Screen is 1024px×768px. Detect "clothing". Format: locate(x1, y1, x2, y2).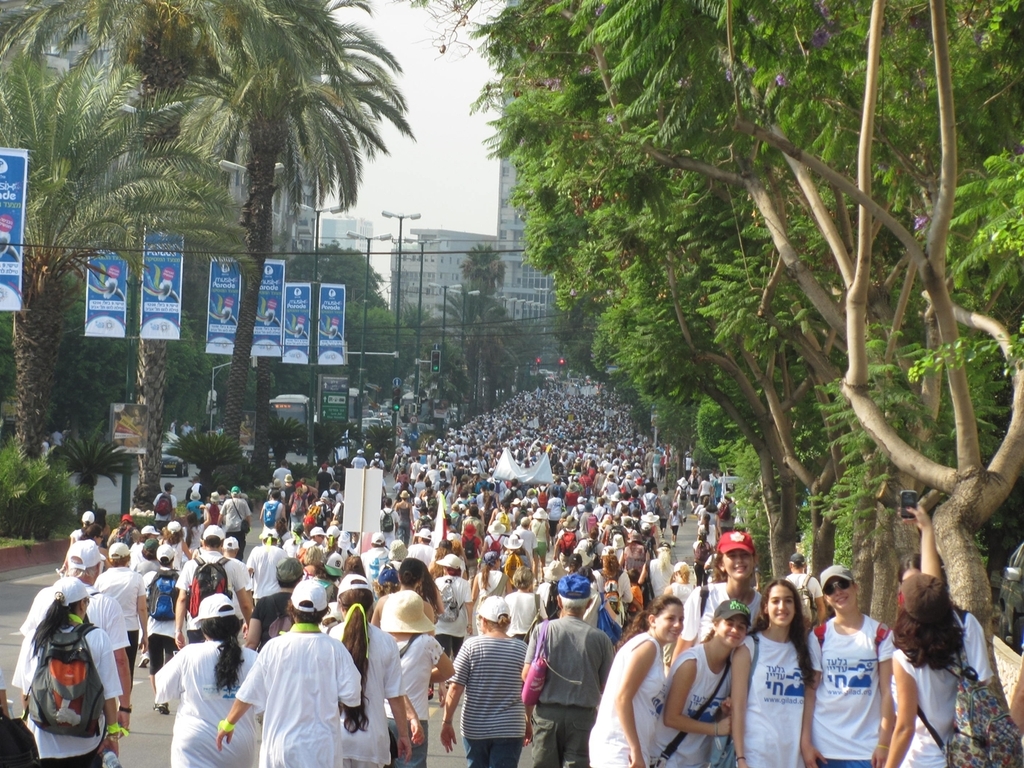
locate(260, 498, 285, 539).
